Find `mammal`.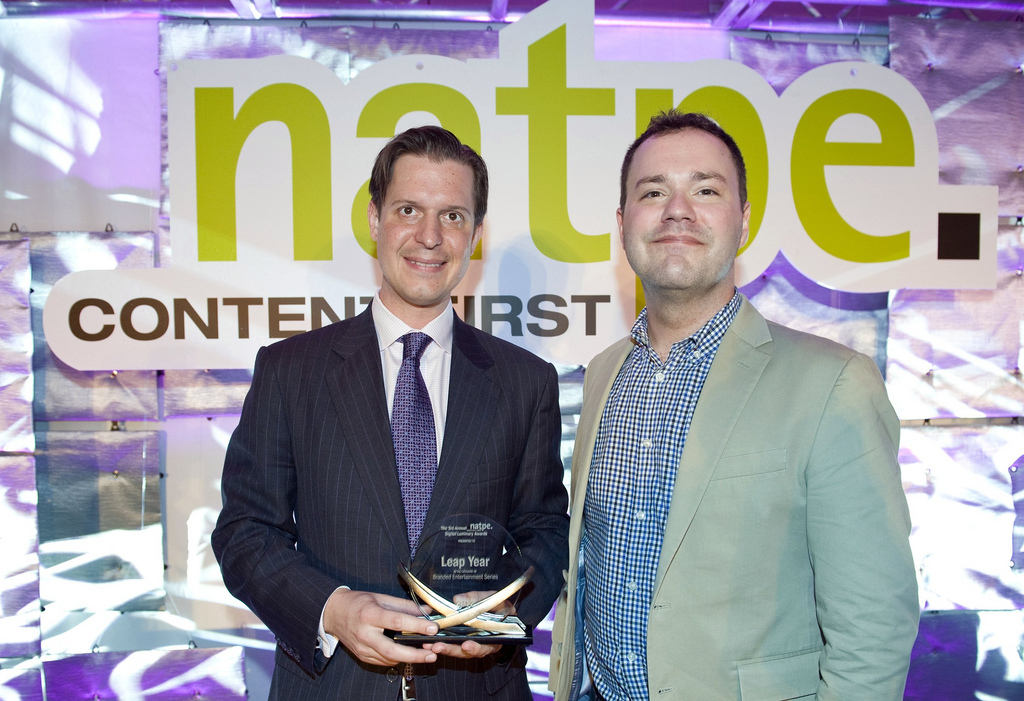
x1=544 y1=107 x2=924 y2=700.
